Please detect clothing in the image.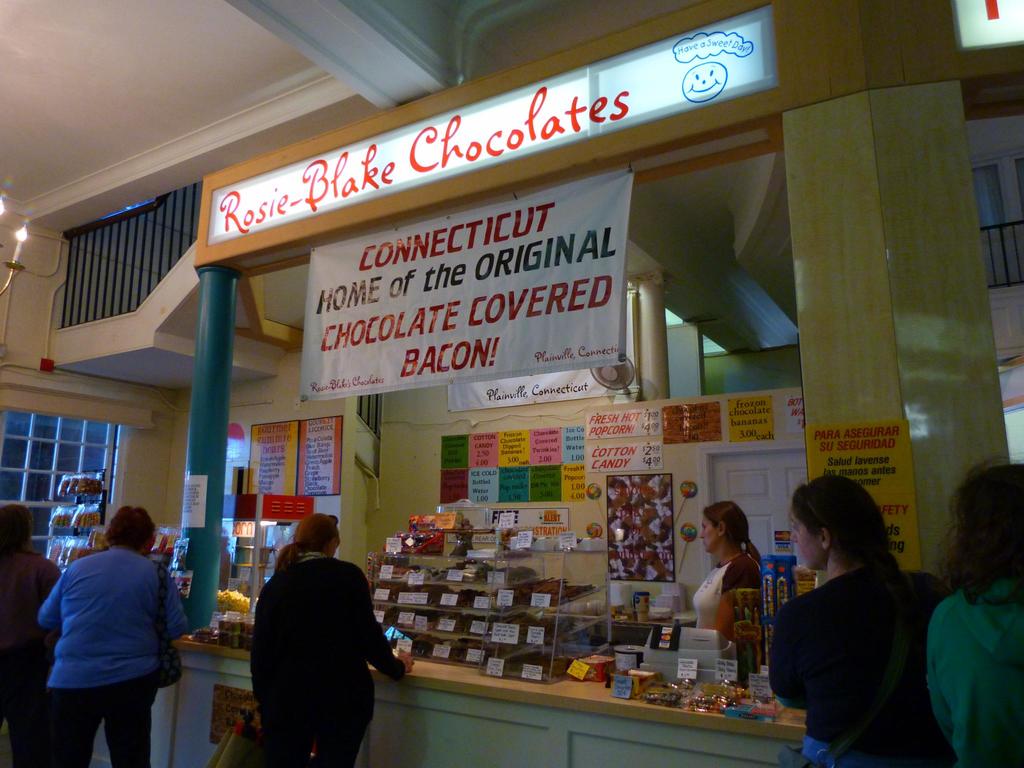
[left=694, top=550, right=762, bottom=664].
